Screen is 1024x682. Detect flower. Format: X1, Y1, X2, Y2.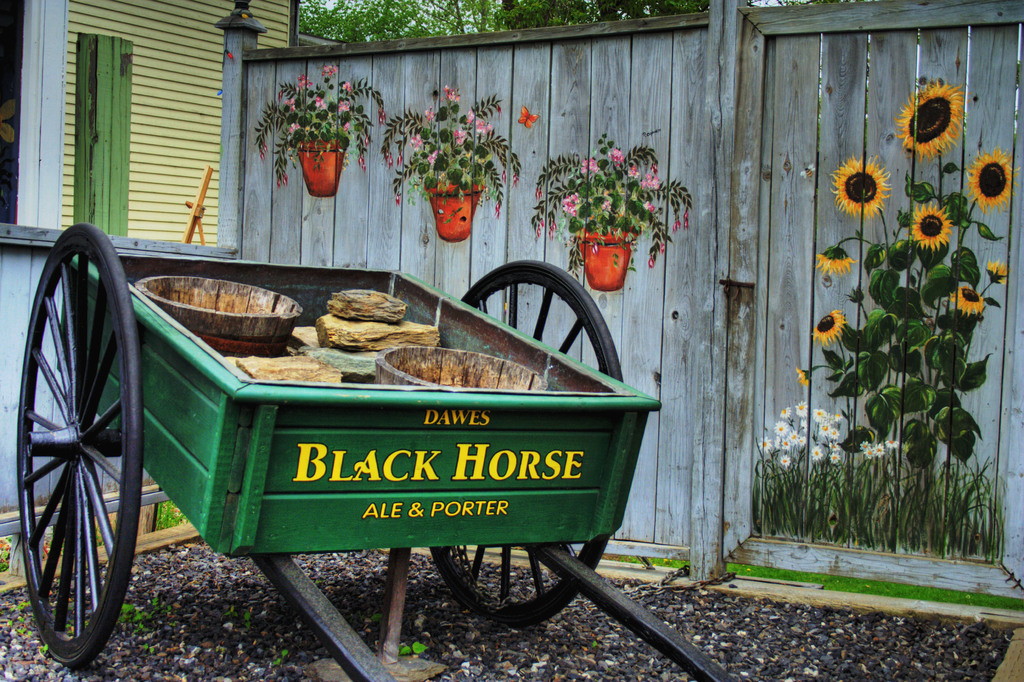
276, 166, 289, 188.
